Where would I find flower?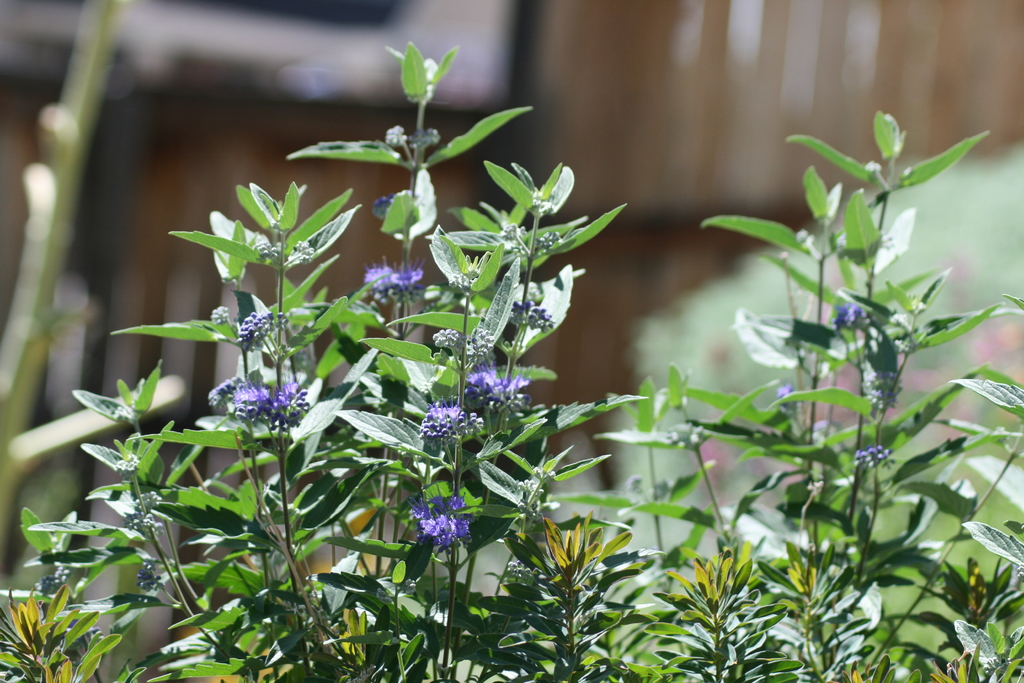
At <bbox>463, 370, 532, 414</bbox>.
